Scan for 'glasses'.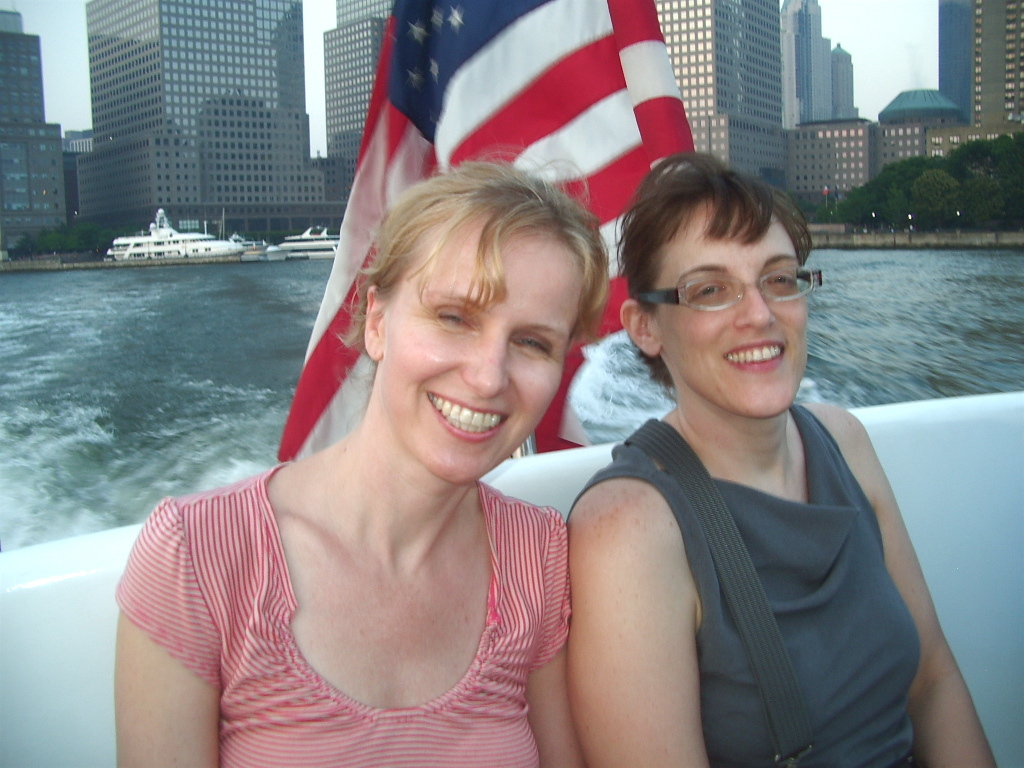
Scan result: (637,270,839,316).
